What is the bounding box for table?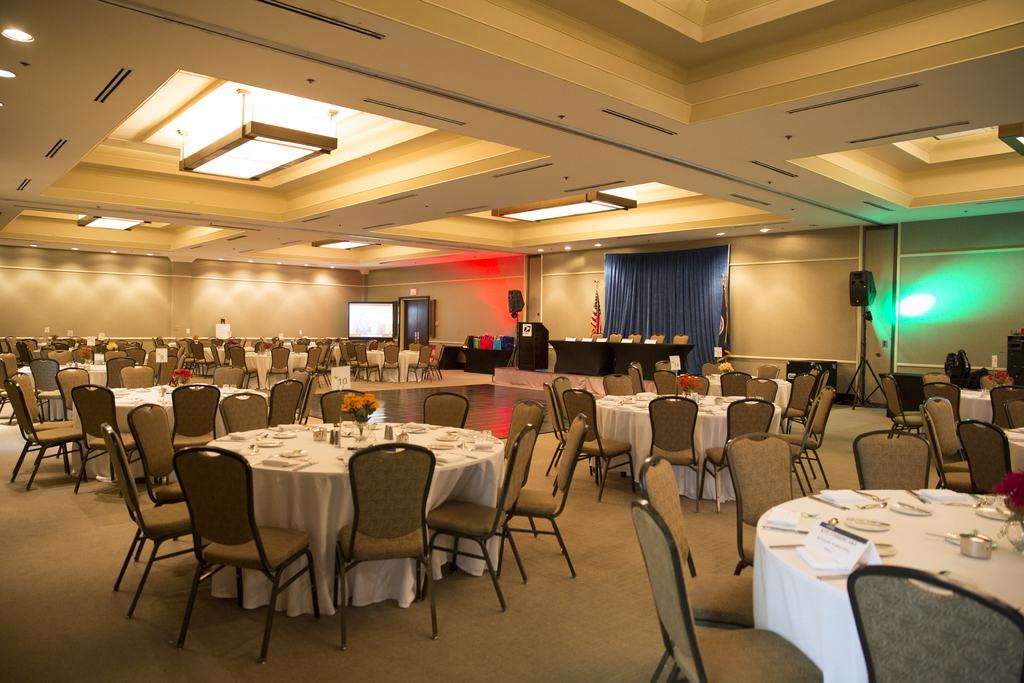
box=[204, 423, 498, 614].
